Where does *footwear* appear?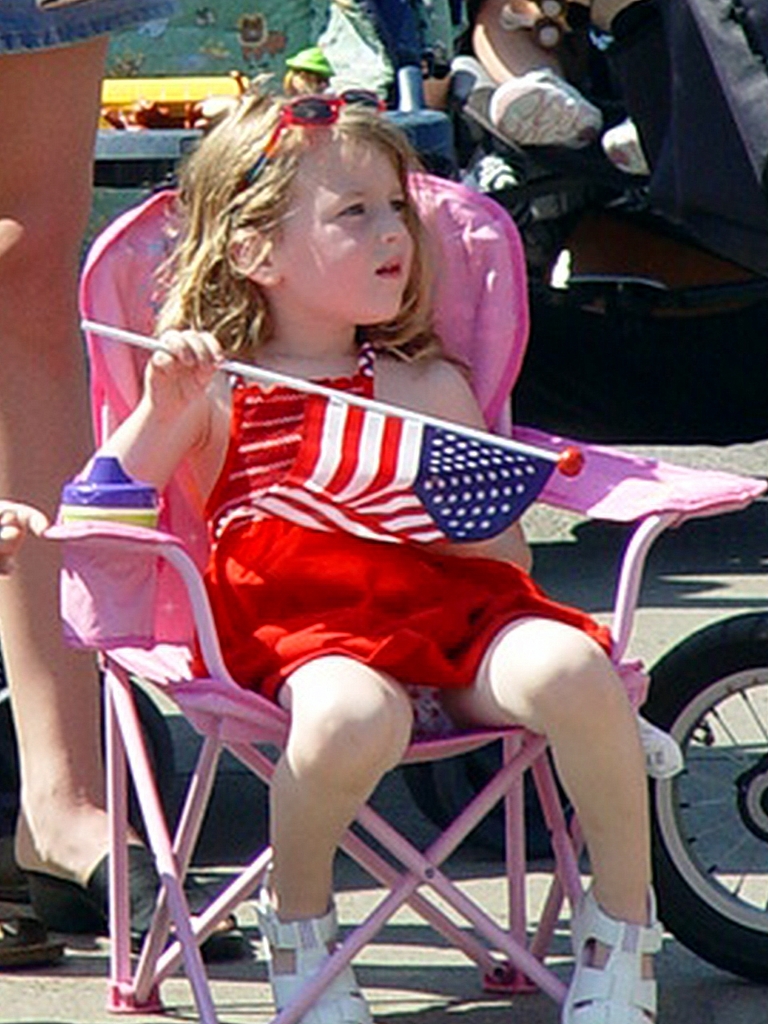
Appears at [left=21, top=834, right=254, bottom=968].
